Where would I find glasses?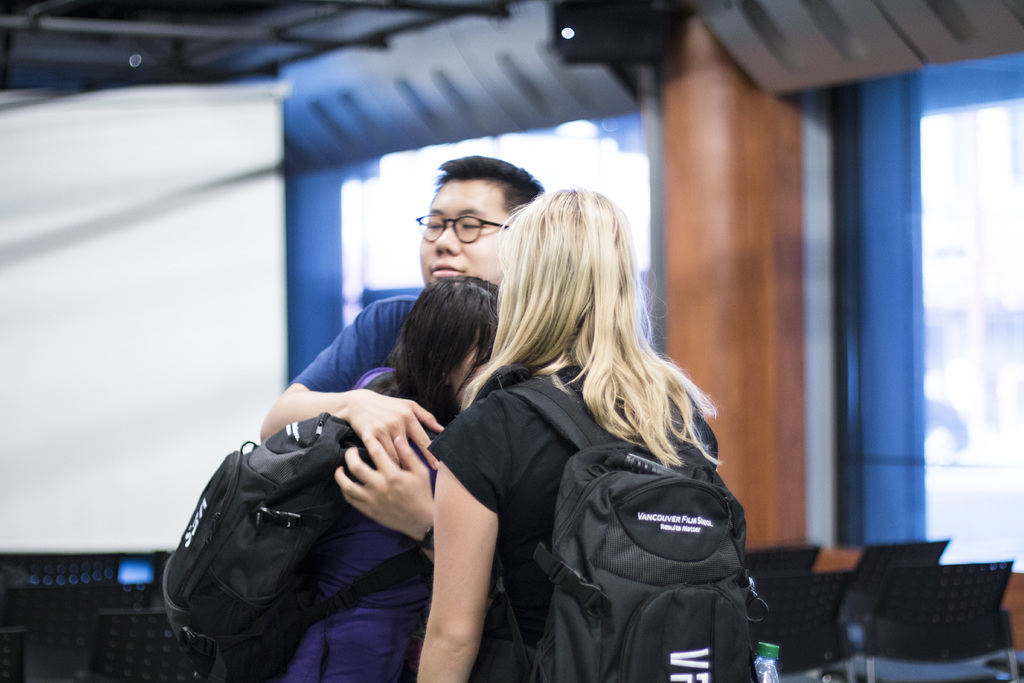
At <bbox>413, 206, 522, 252</bbox>.
